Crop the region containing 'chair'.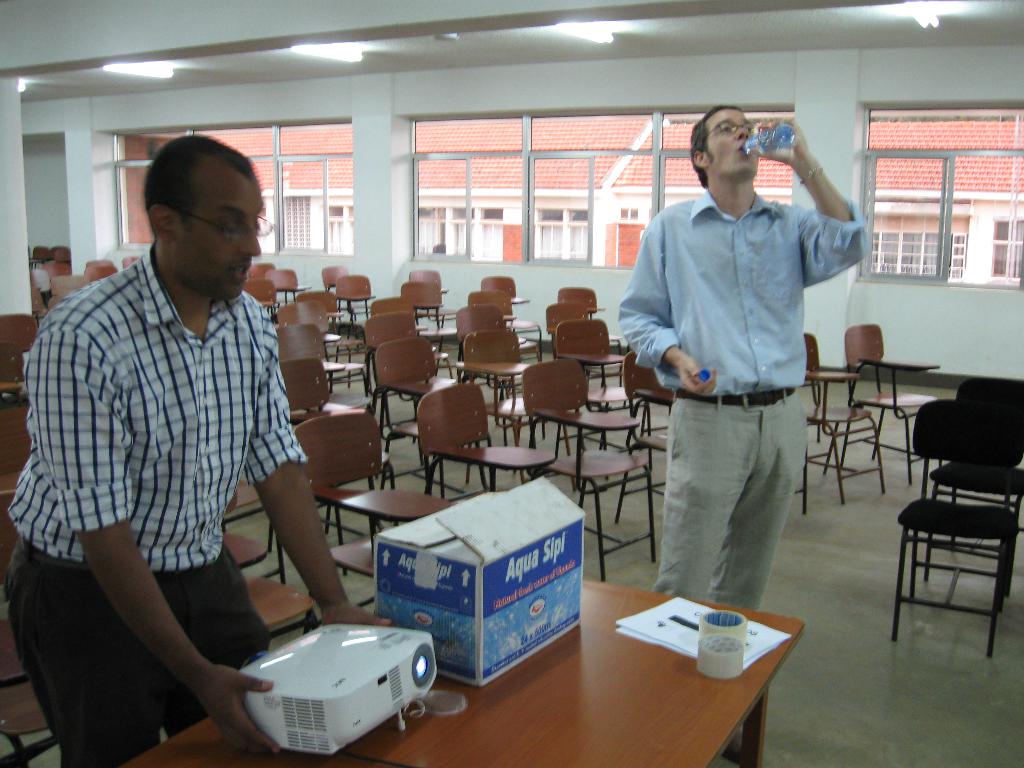
Crop region: (417,381,556,502).
